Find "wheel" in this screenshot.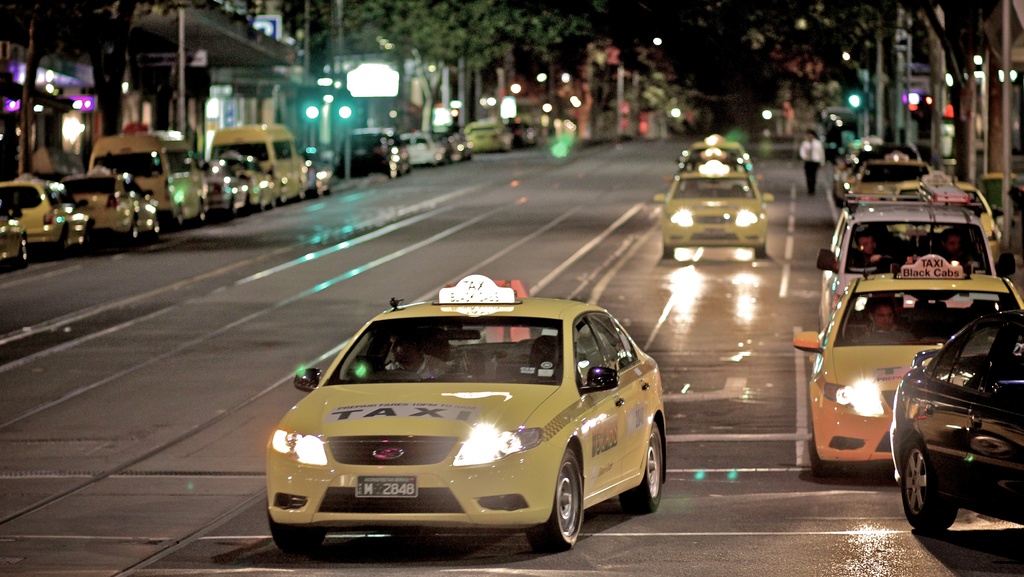
The bounding box for "wheel" is l=538, t=453, r=590, b=544.
